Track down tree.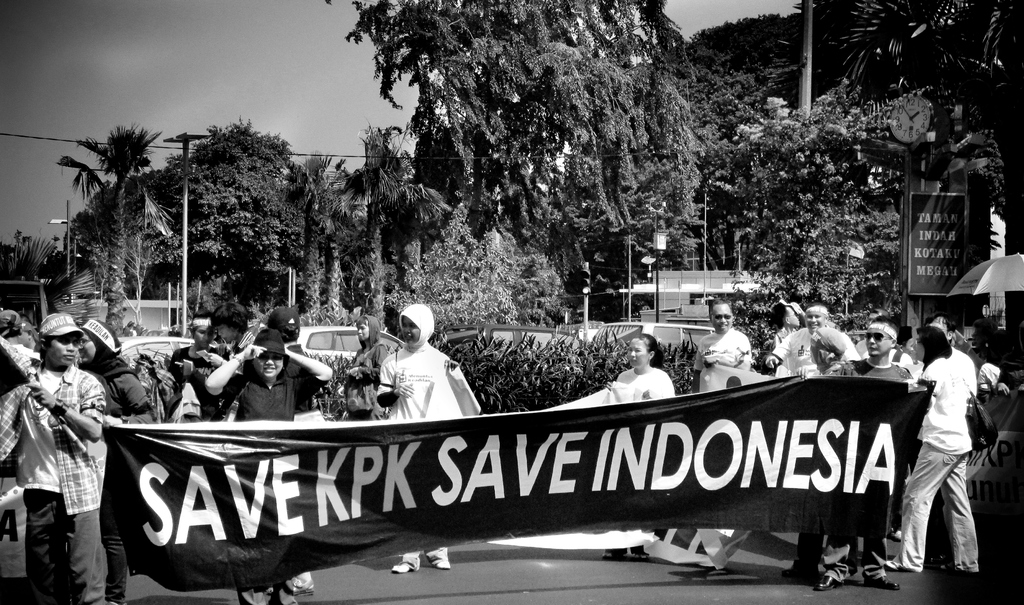
Tracked to box=[342, 0, 696, 253].
